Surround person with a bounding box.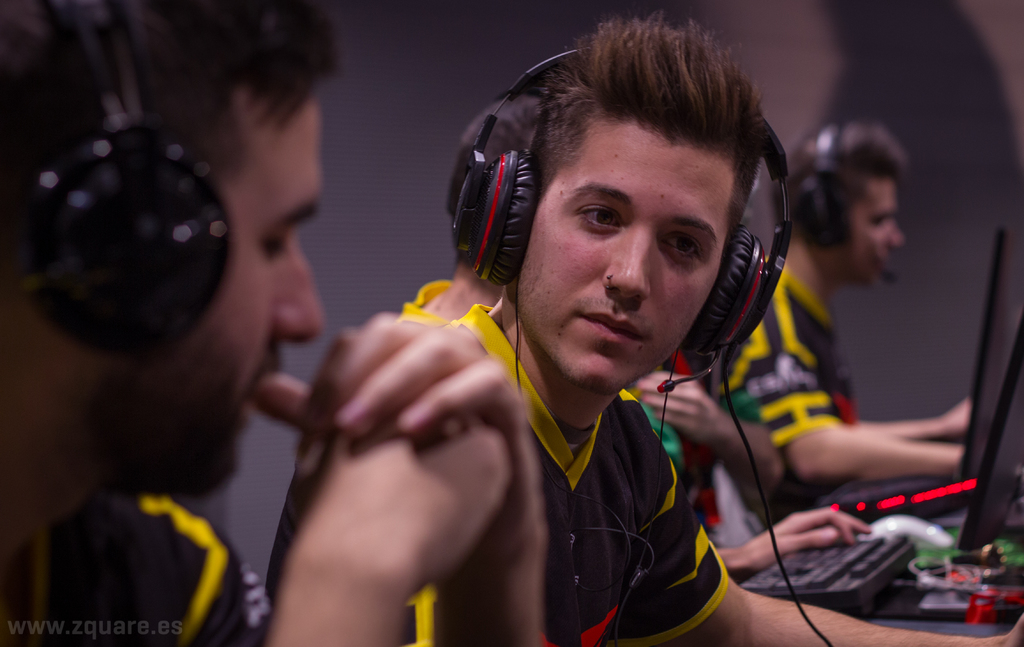
pyautogui.locateOnScreen(388, 74, 877, 580).
